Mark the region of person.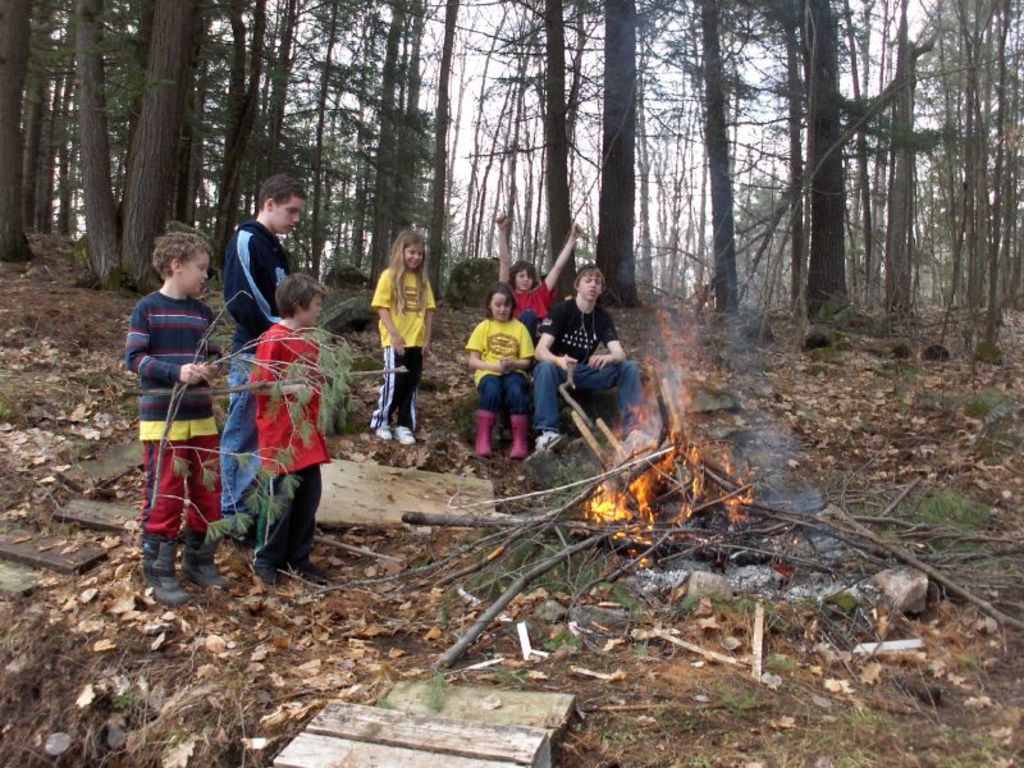
Region: box(530, 253, 645, 452).
